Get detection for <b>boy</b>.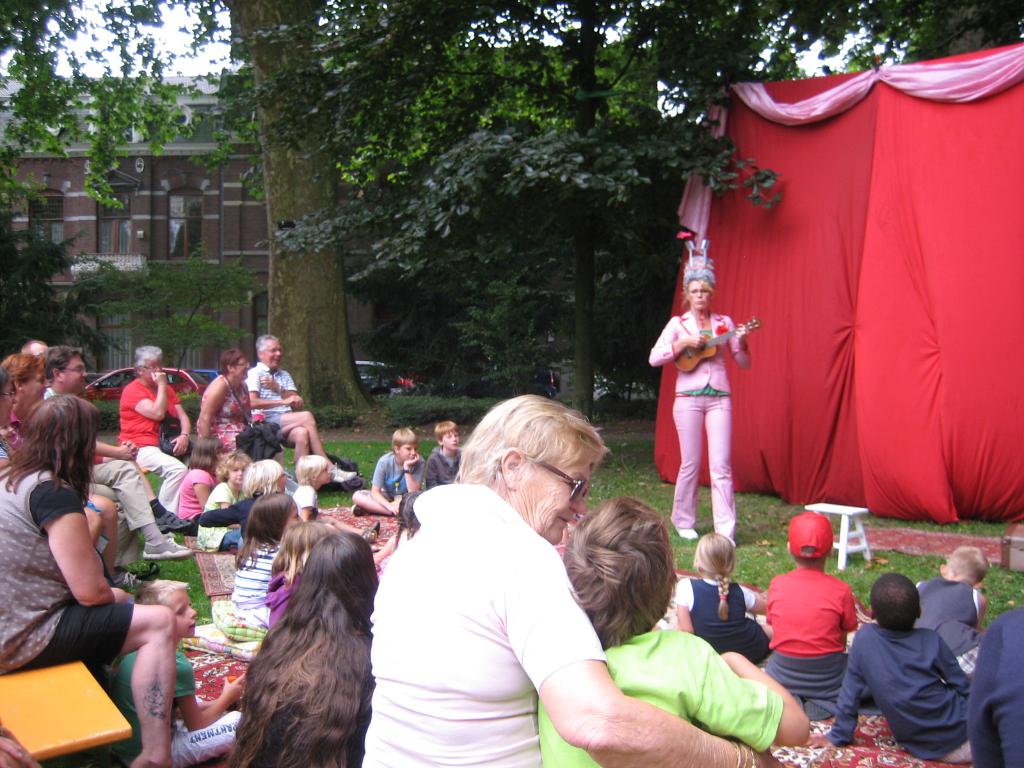
Detection: (806, 577, 983, 762).
